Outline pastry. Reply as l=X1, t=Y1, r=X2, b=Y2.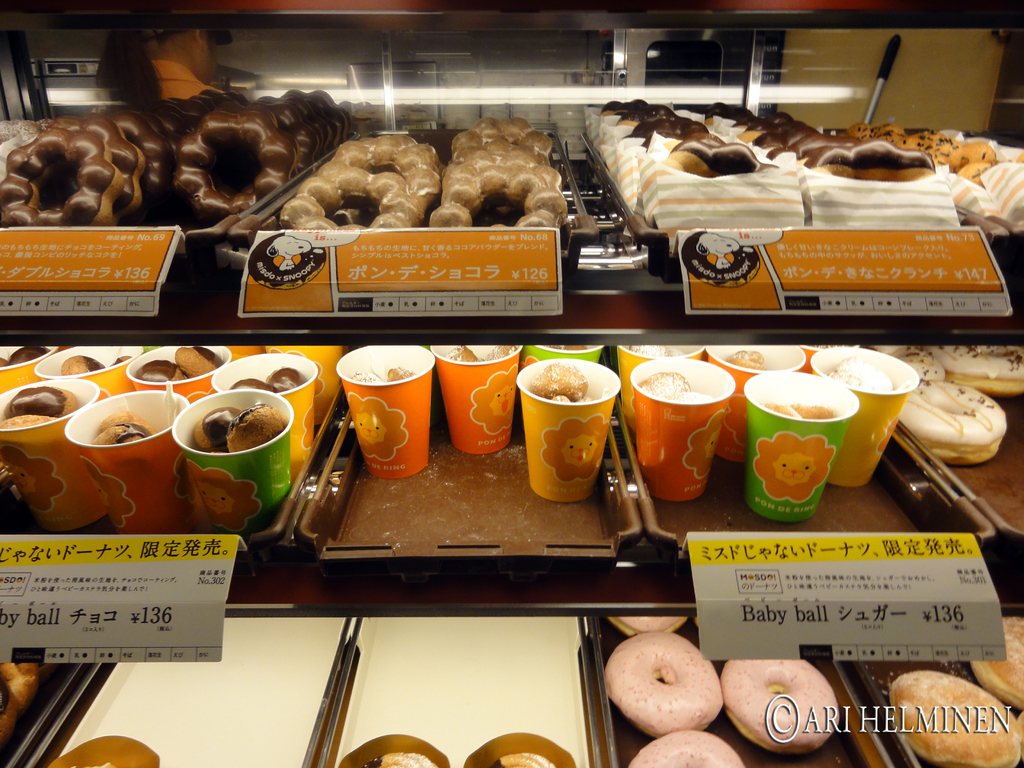
l=861, t=342, r=948, b=385.
